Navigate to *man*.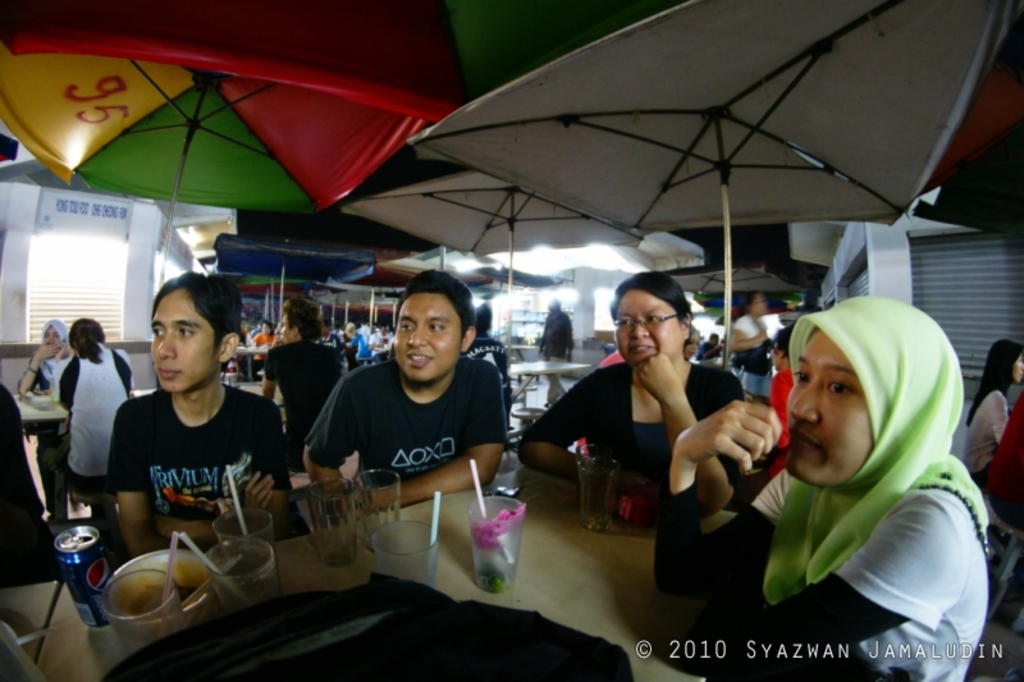
Navigation target: 538,297,575,407.
